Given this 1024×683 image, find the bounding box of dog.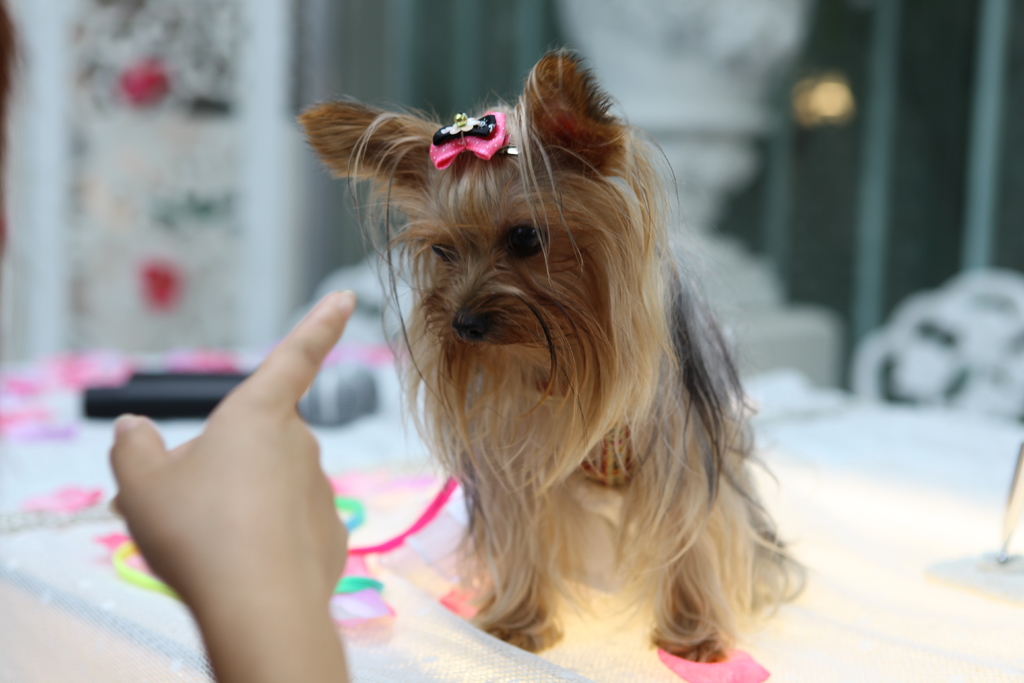
{"x1": 294, "y1": 47, "x2": 806, "y2": 662}.
